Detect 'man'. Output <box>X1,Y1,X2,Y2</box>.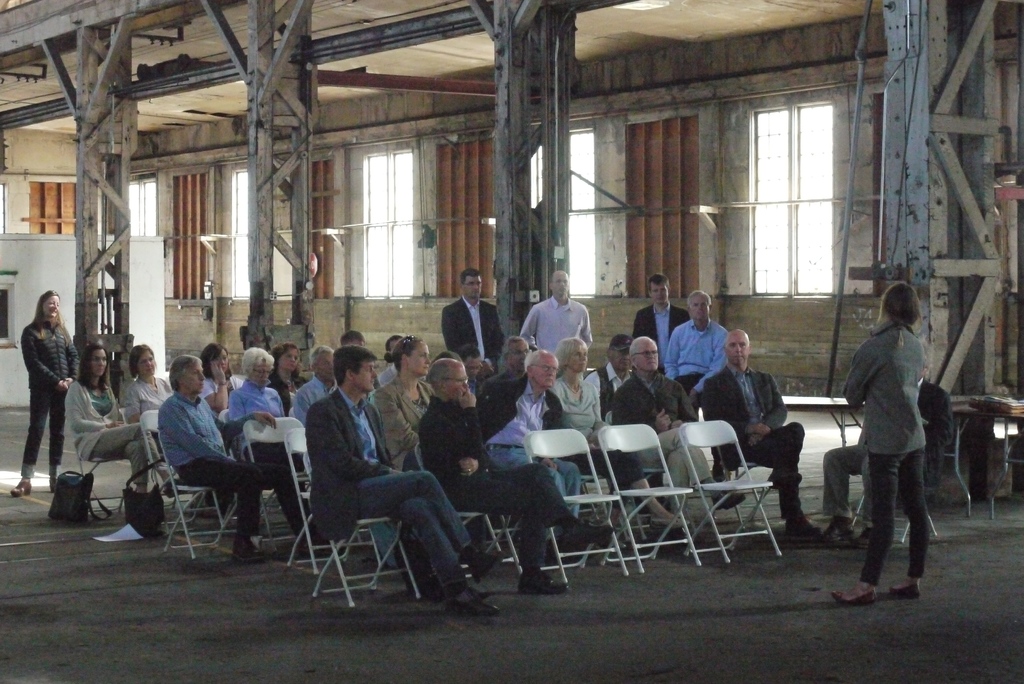
<box>609,336,743,547</box>.
